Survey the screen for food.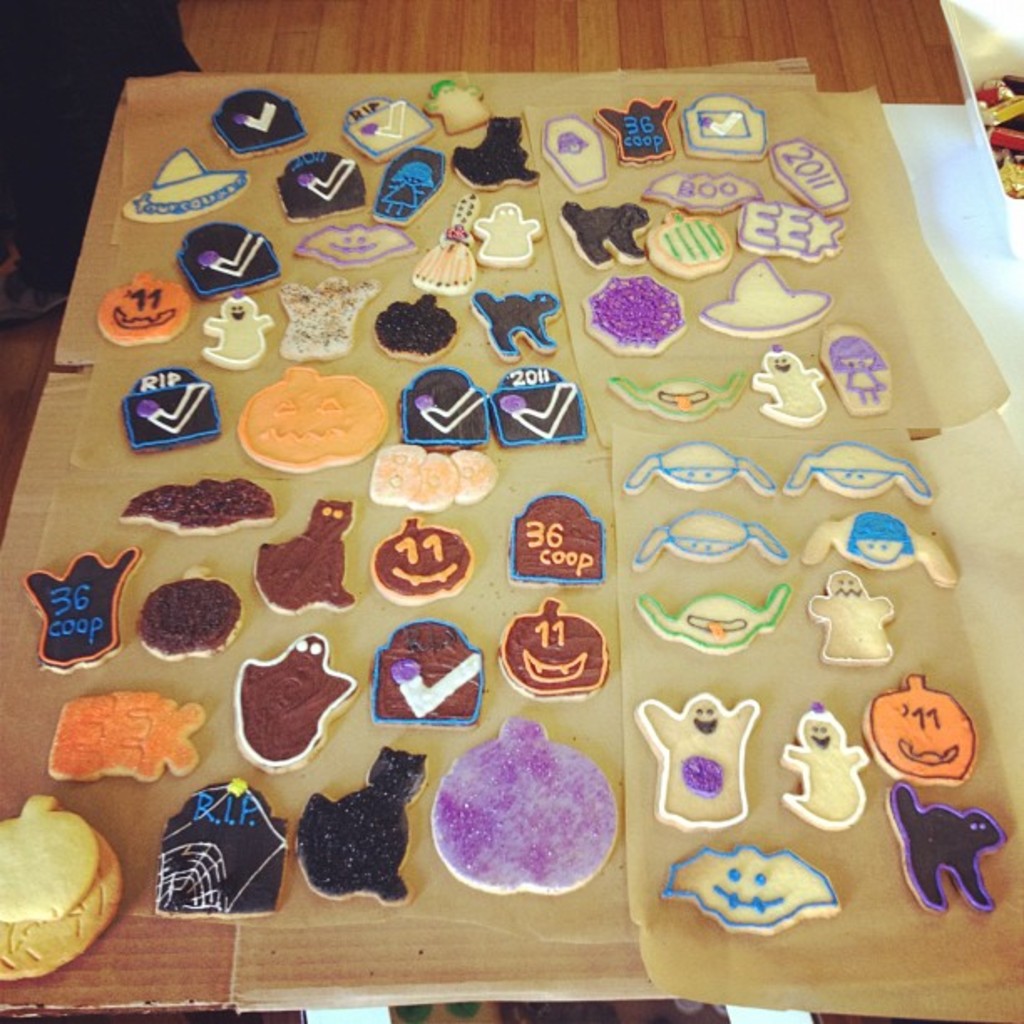
Survey found: 632,584,796,656.
